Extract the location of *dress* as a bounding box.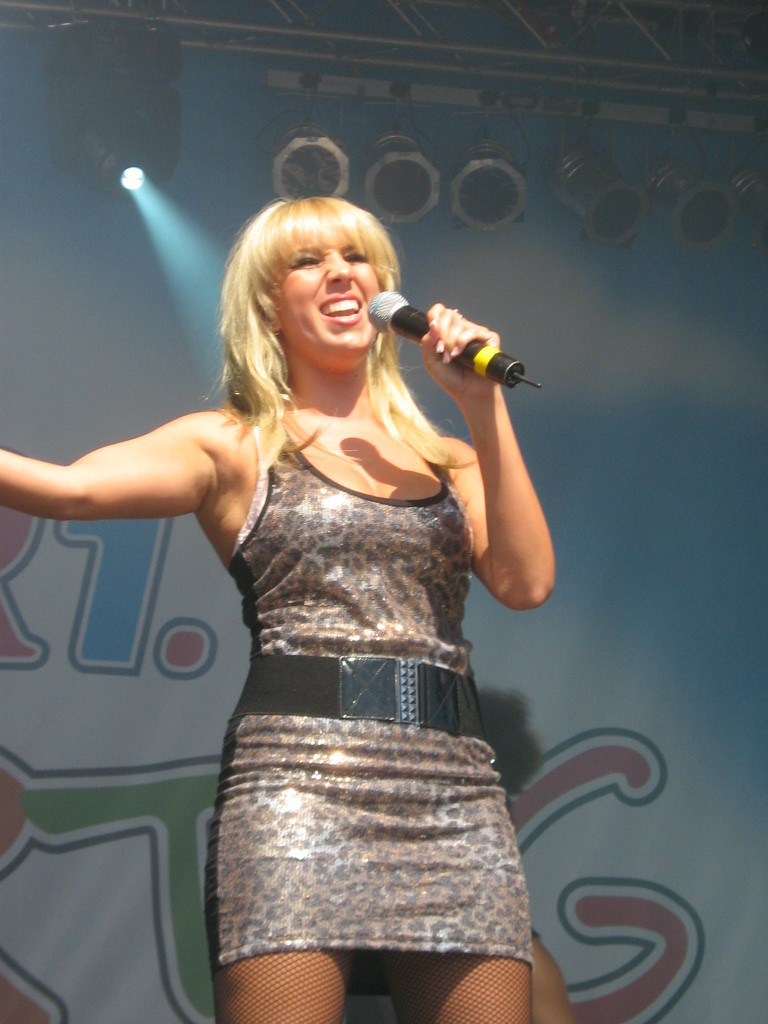
163:351:529:963.
